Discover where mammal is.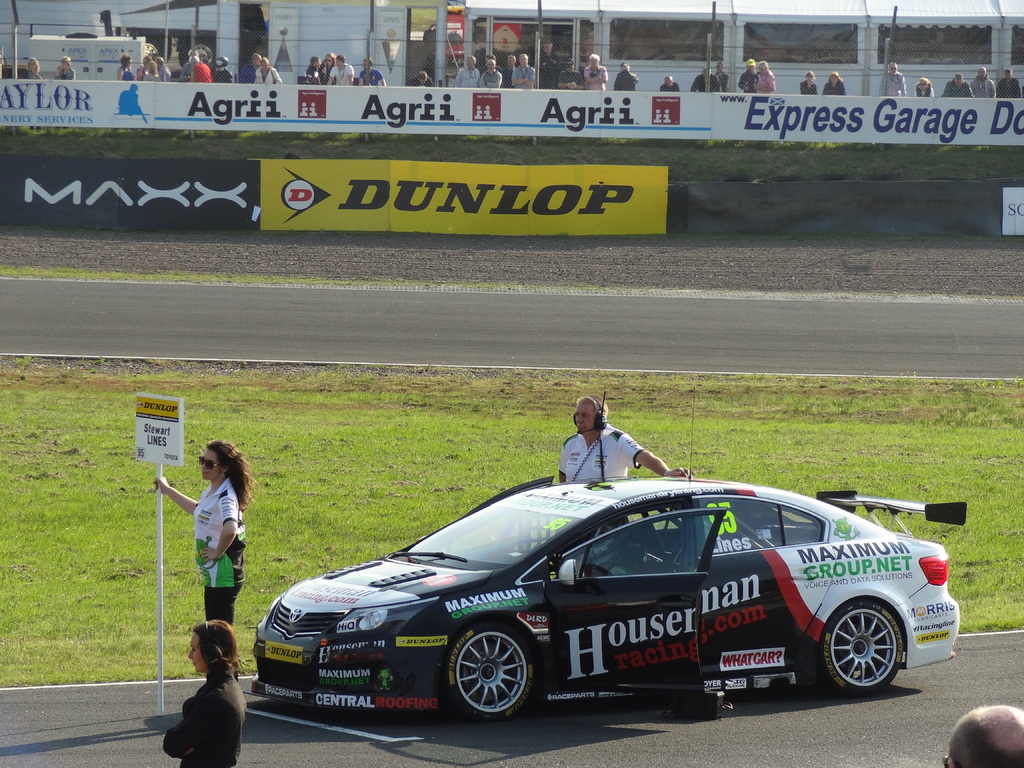
Discovered at bbox=[358, 60, 386, 86].
